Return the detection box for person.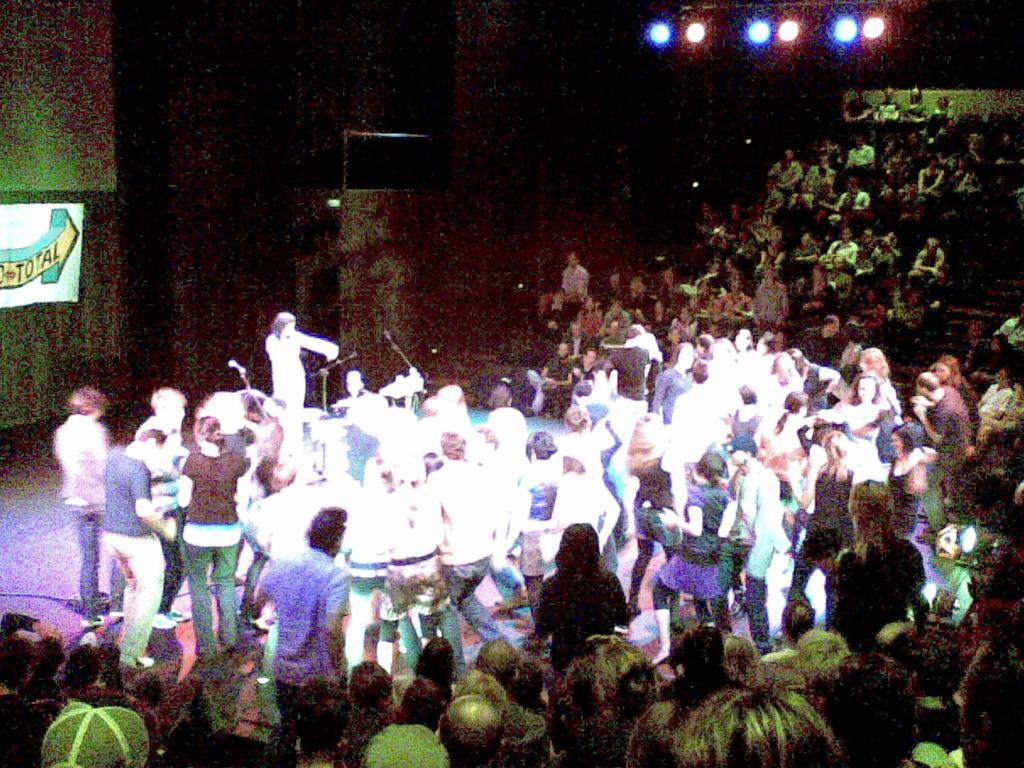
bbox=(550, 249, 589, 330).
